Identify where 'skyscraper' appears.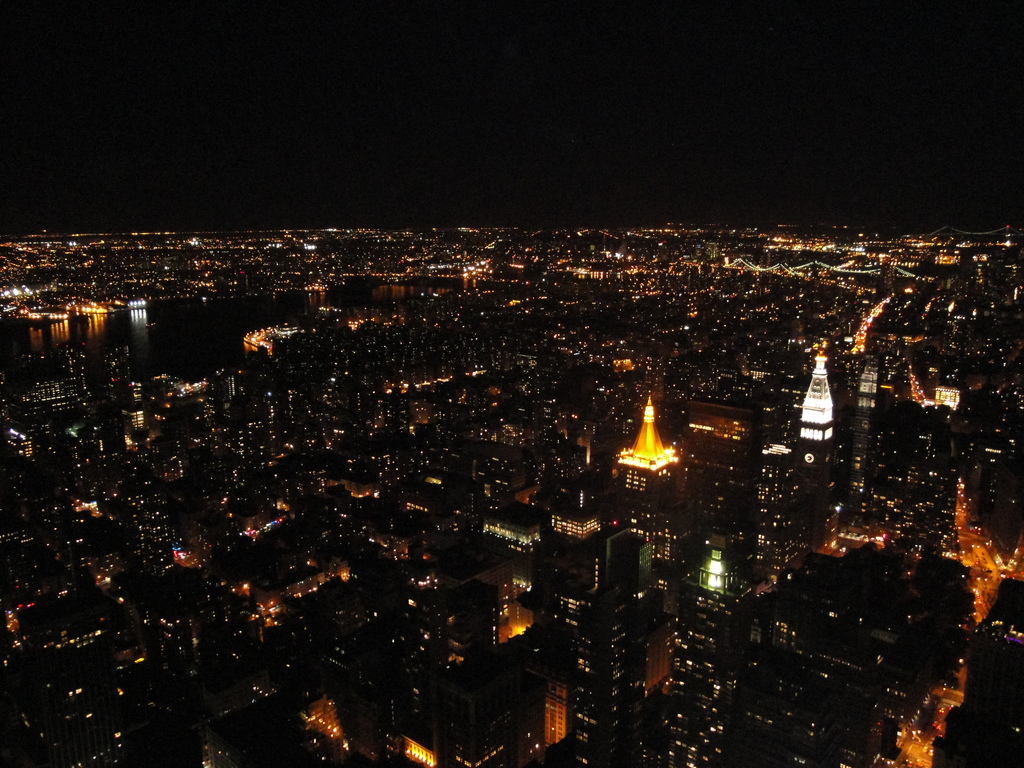
Appears at 858/355/878/506.
